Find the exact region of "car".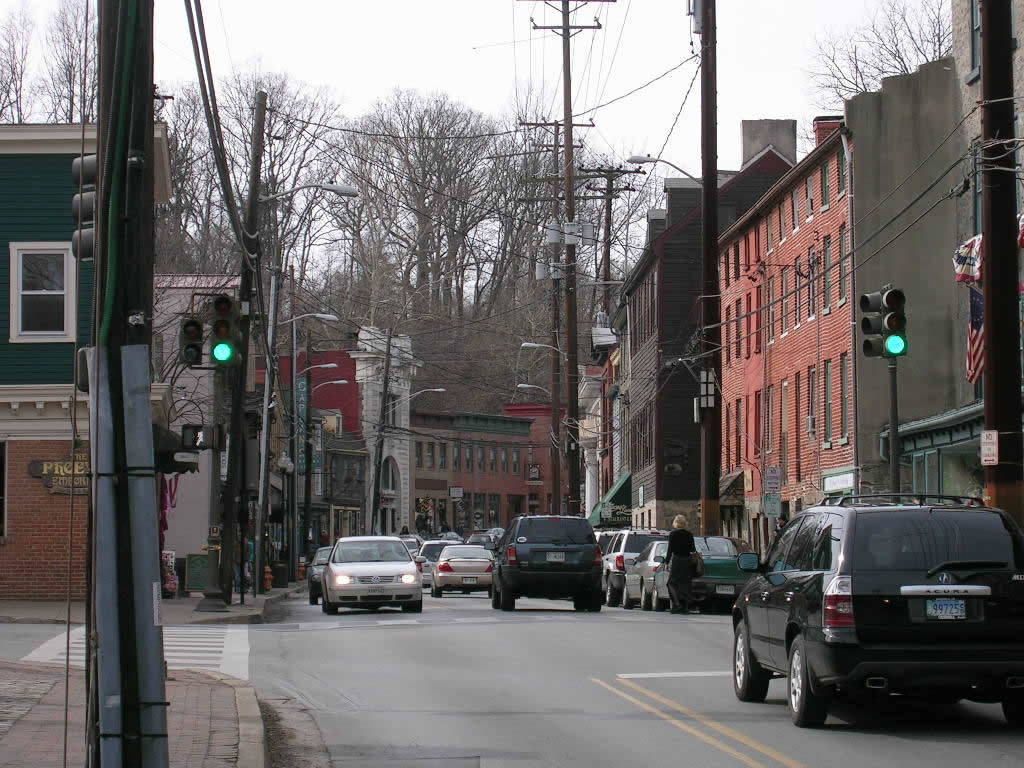
Exact region: (320, 532, 428, 610).
